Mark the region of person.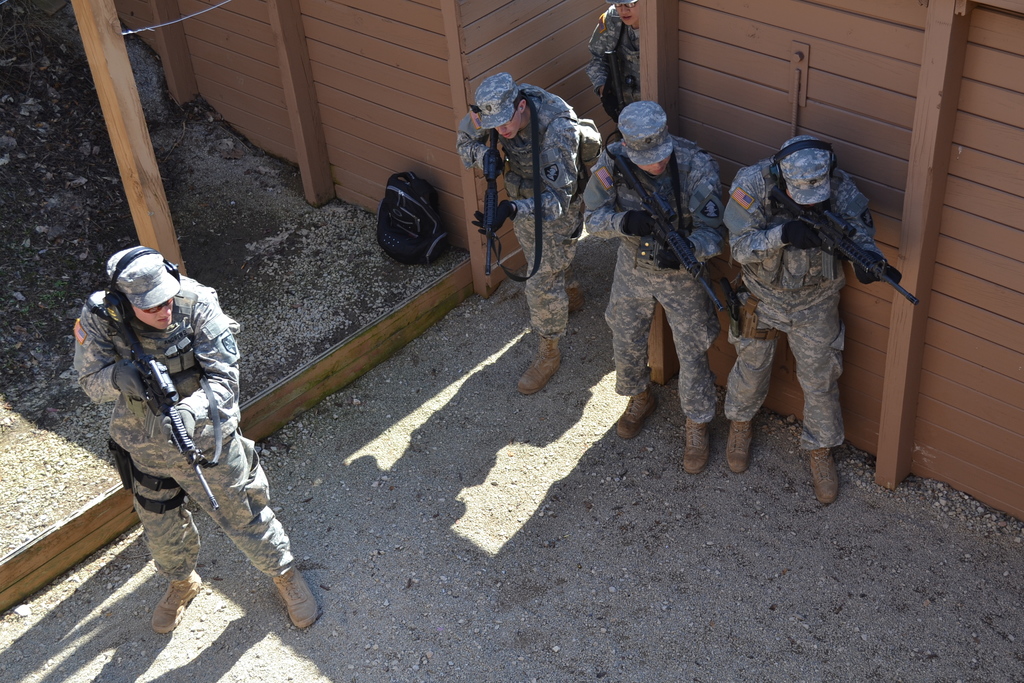
Region: 578 96 729 472.
